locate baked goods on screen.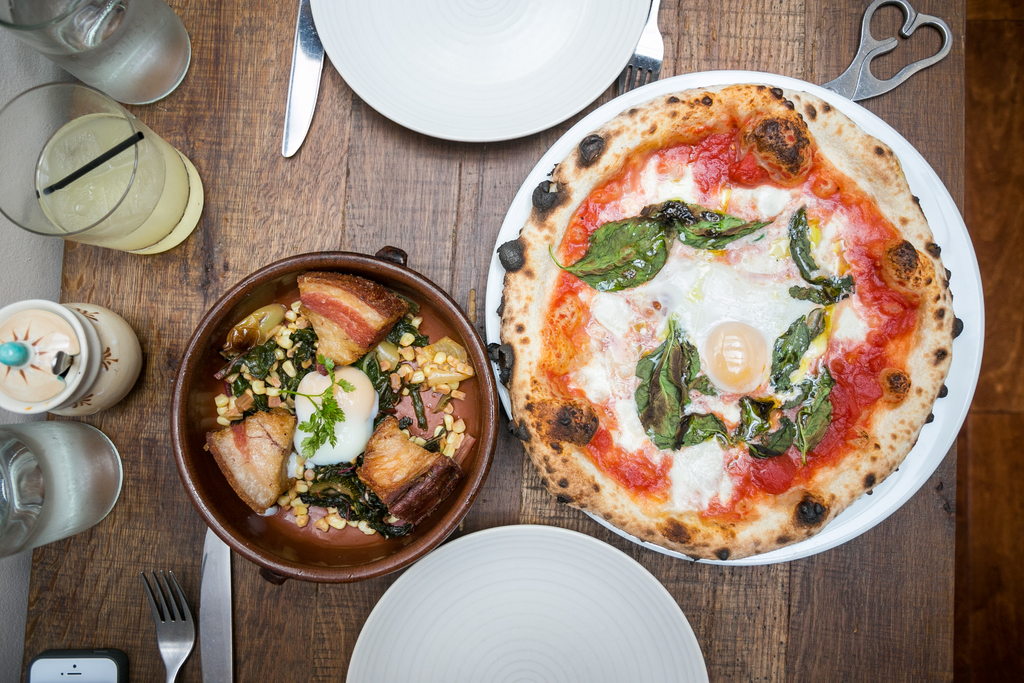
On screen at (x1=354, y1=413, x2=467, y2=531).
